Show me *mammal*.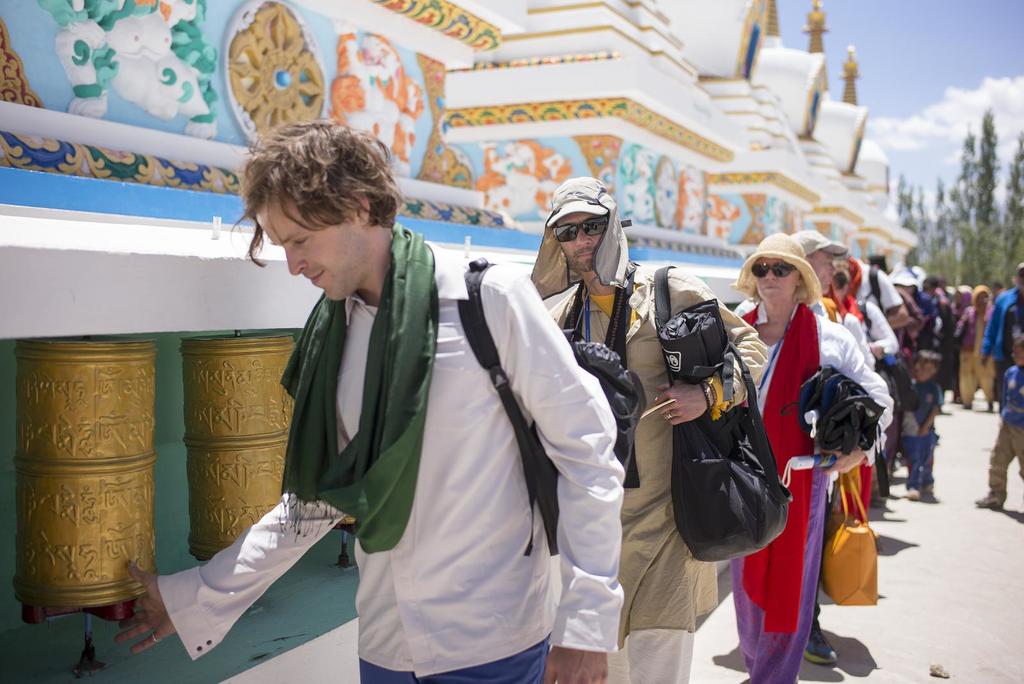
*mammal* is here: left=740, top=228, right=892, bottom=683.
